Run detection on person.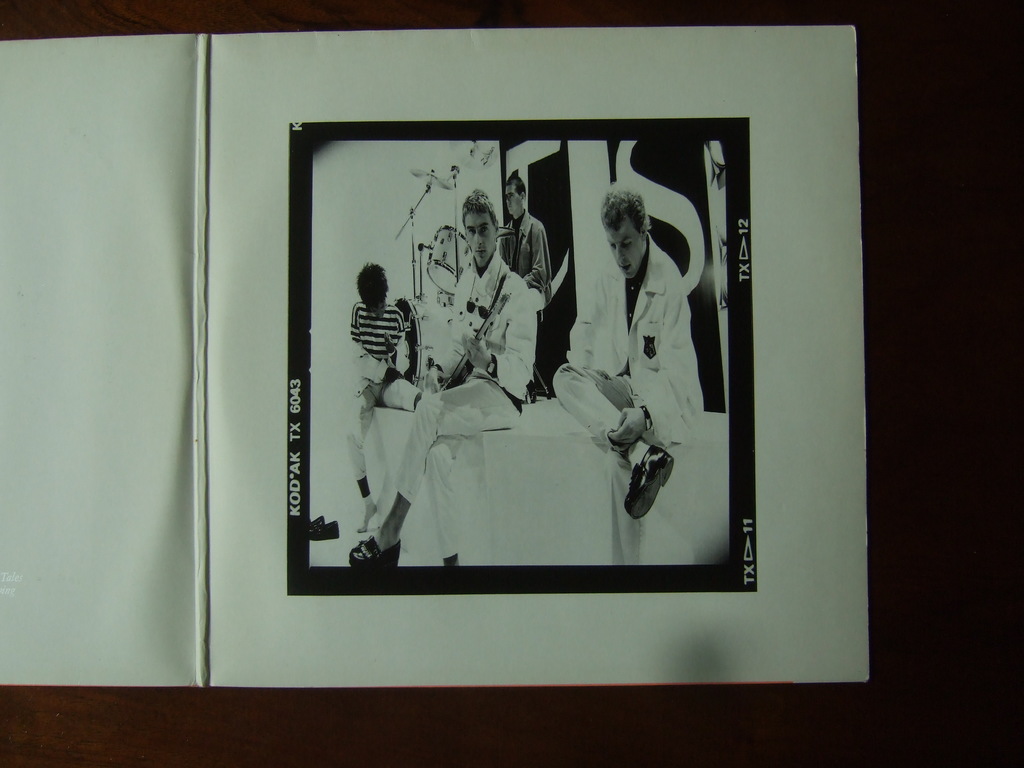
Result: detection(348, 264, 424, 532).
